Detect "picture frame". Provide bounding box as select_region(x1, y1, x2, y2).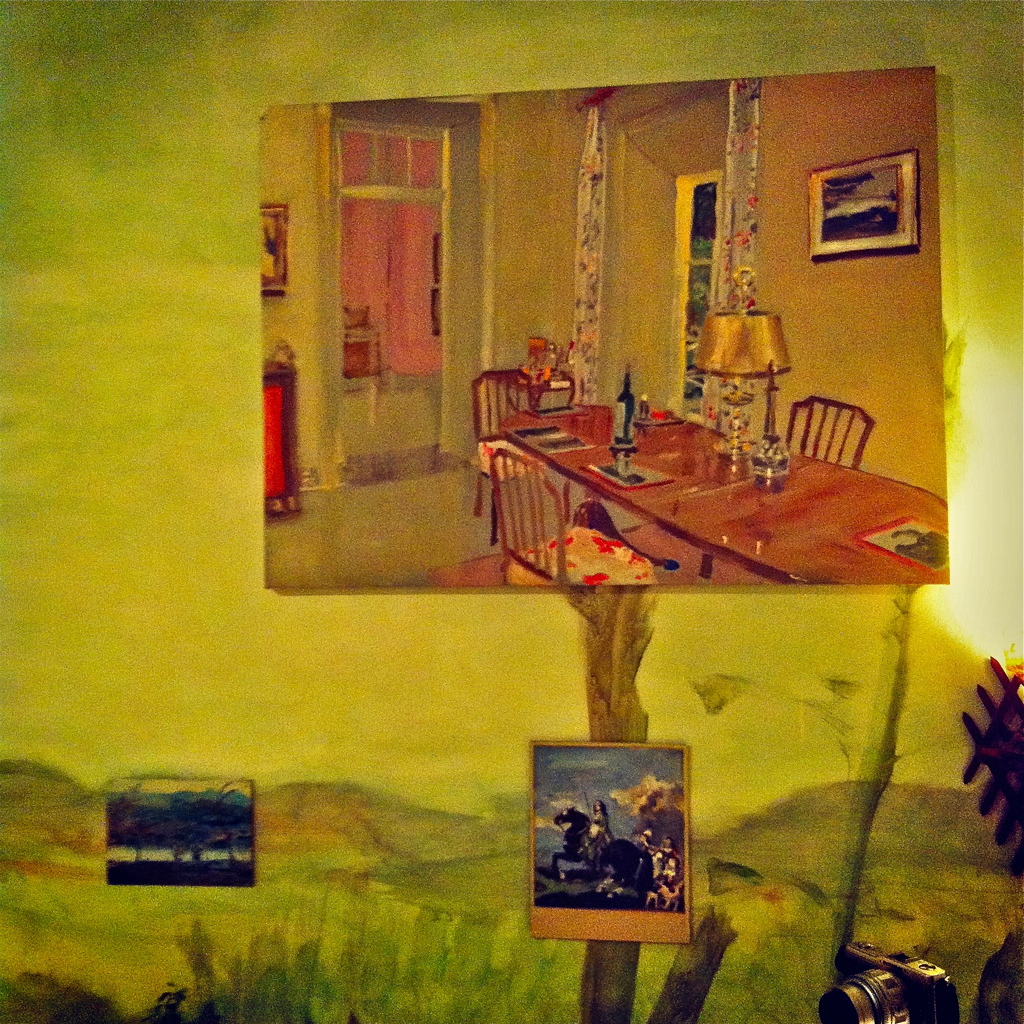
select_region(259, 204, 292, 293).
